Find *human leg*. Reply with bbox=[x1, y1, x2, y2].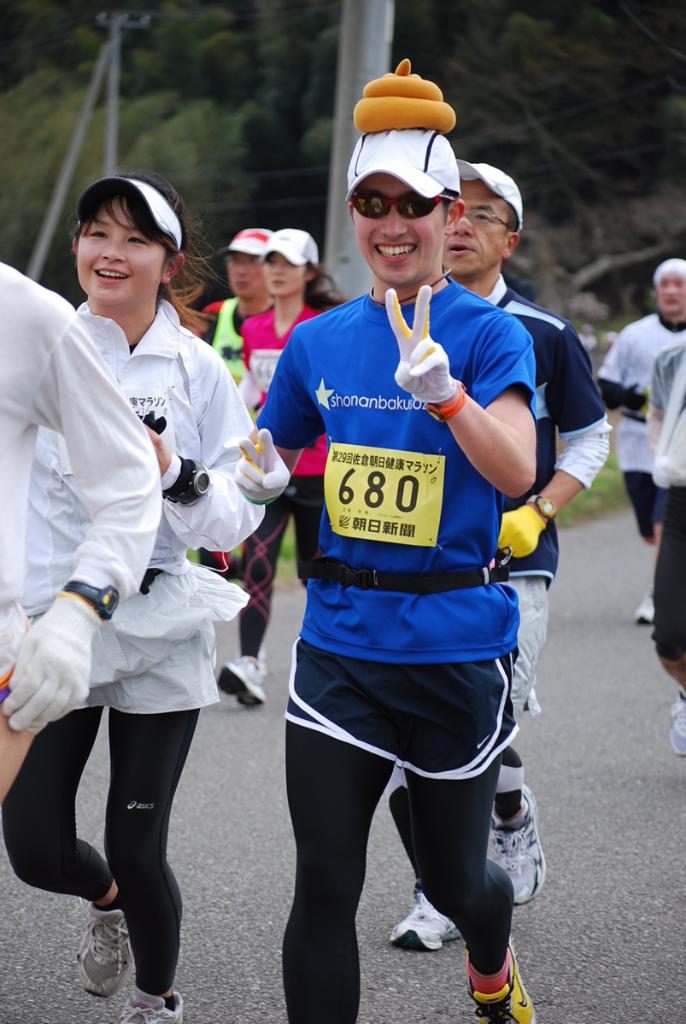
bbox=[44, 672, 189, 981].
